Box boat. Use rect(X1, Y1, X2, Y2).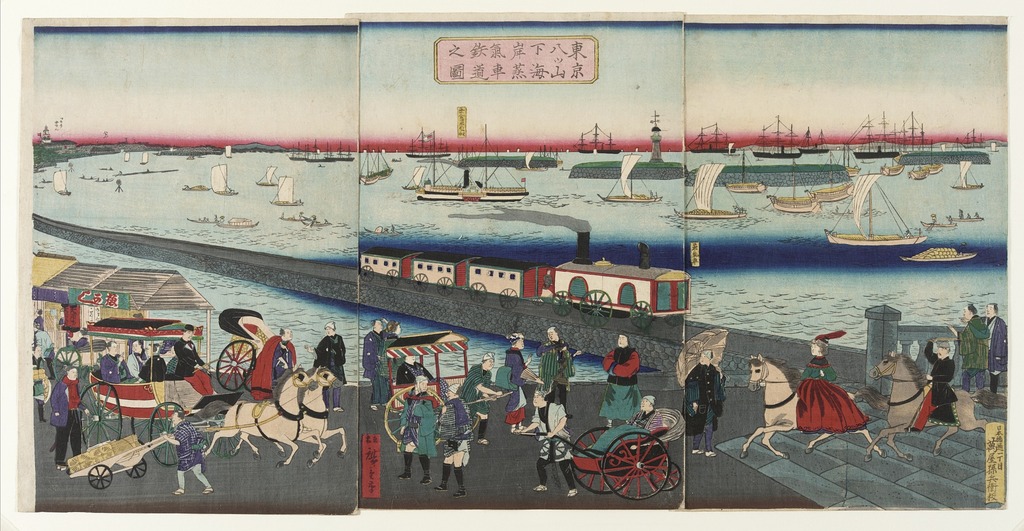
rect(600, 155, 658, 205).
